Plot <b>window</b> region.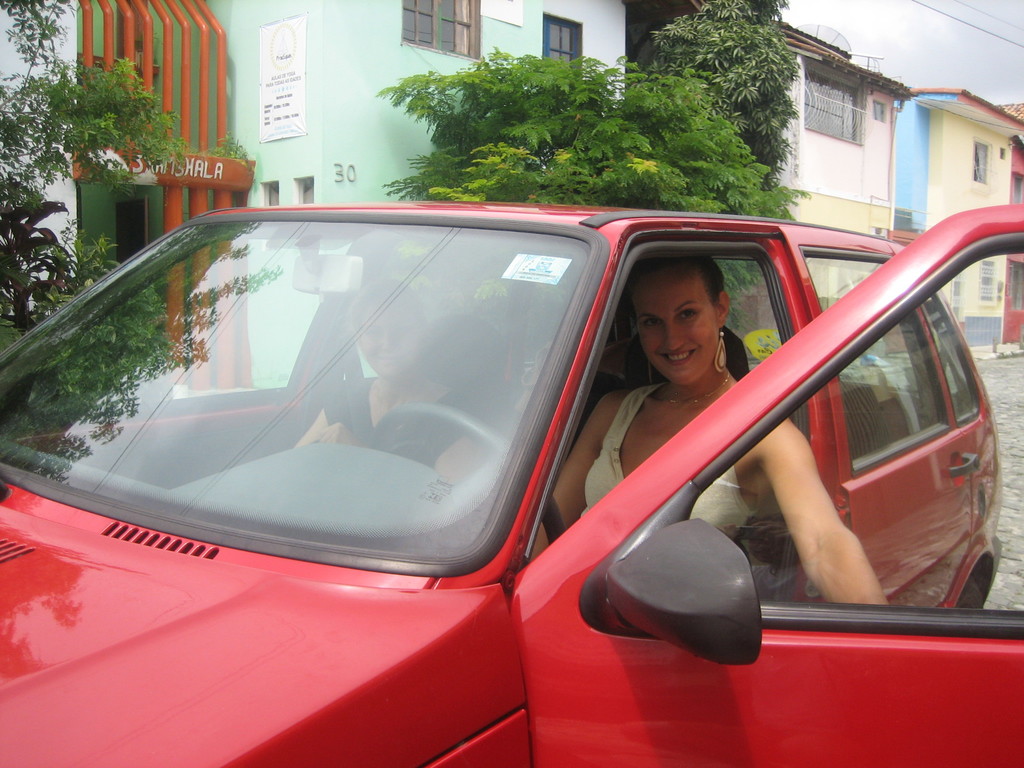
Plotted at [1007, 172, 1023, 204].
